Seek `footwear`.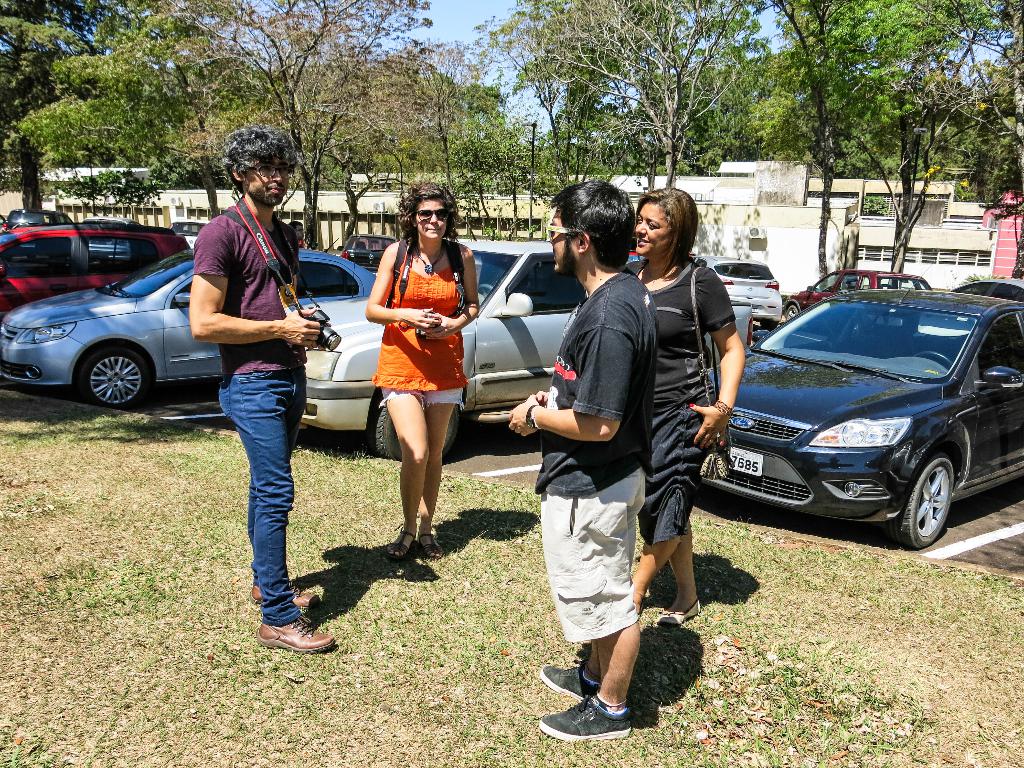
box=[253, 611, 335, 655].
